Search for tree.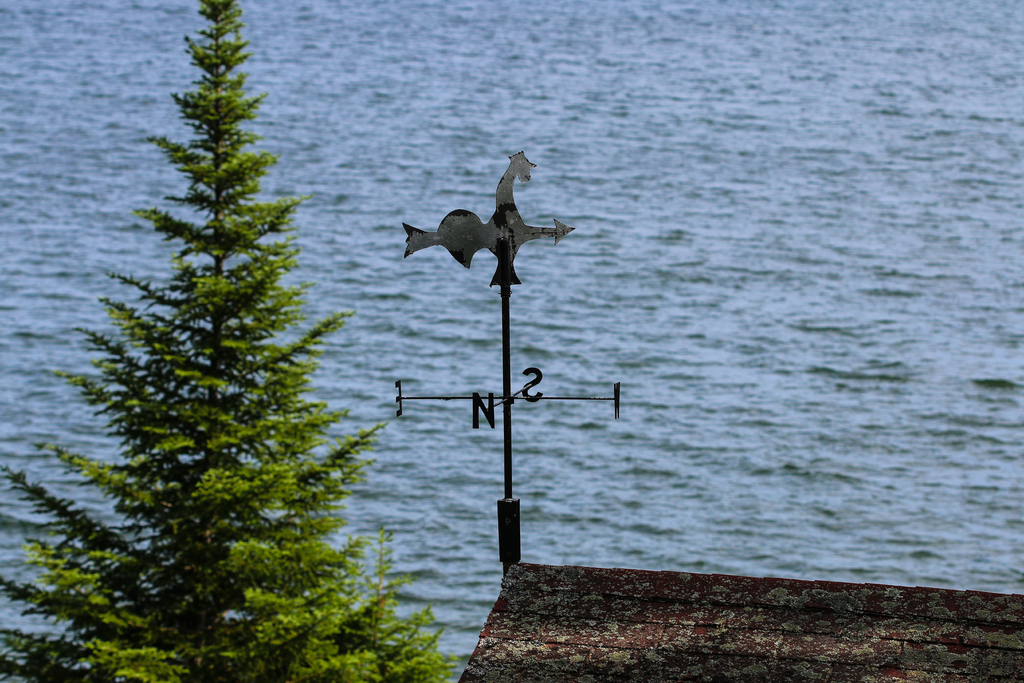
Found at region(0, 0, 476, 682).
